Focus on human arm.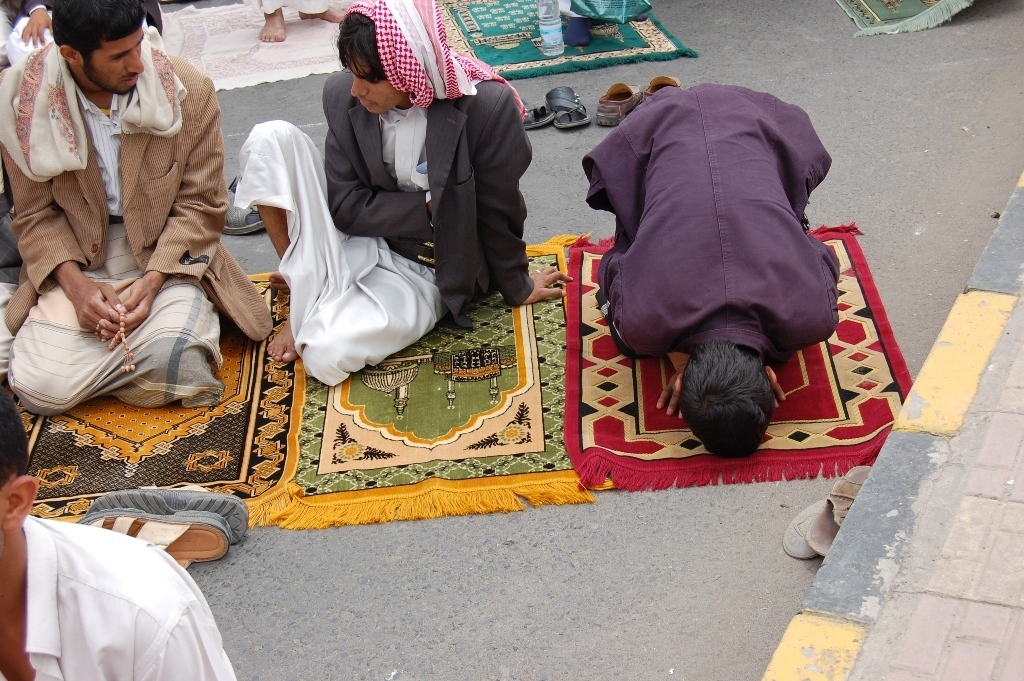
Focused at box=[473, 87, 571, 301].
